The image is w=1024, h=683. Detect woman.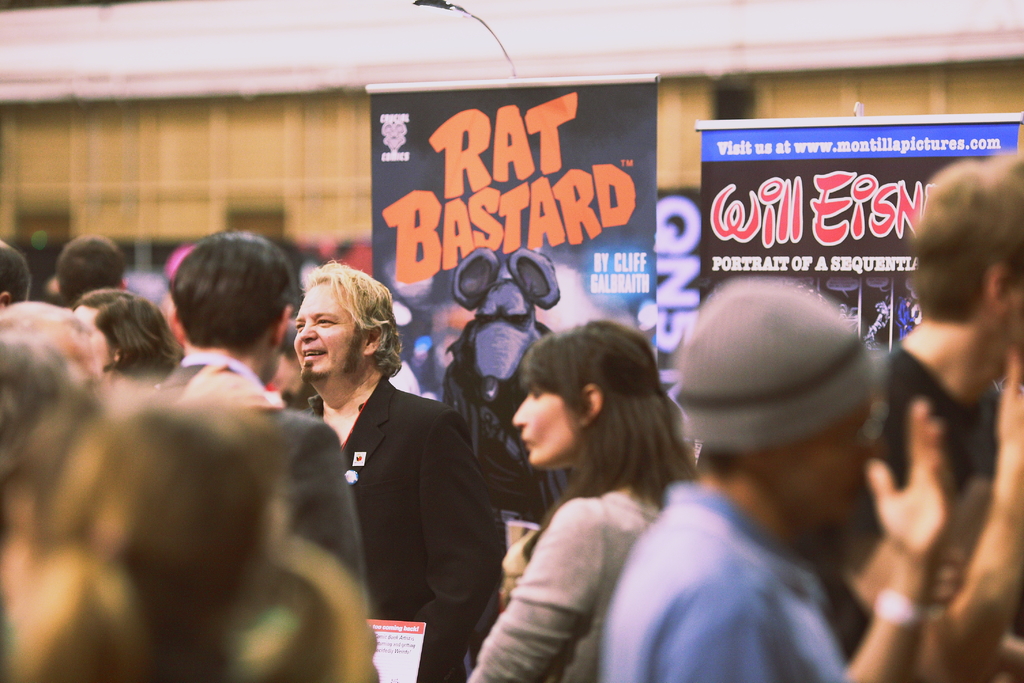
Detection: (left=68, top=288, right=185, bottom=384).
